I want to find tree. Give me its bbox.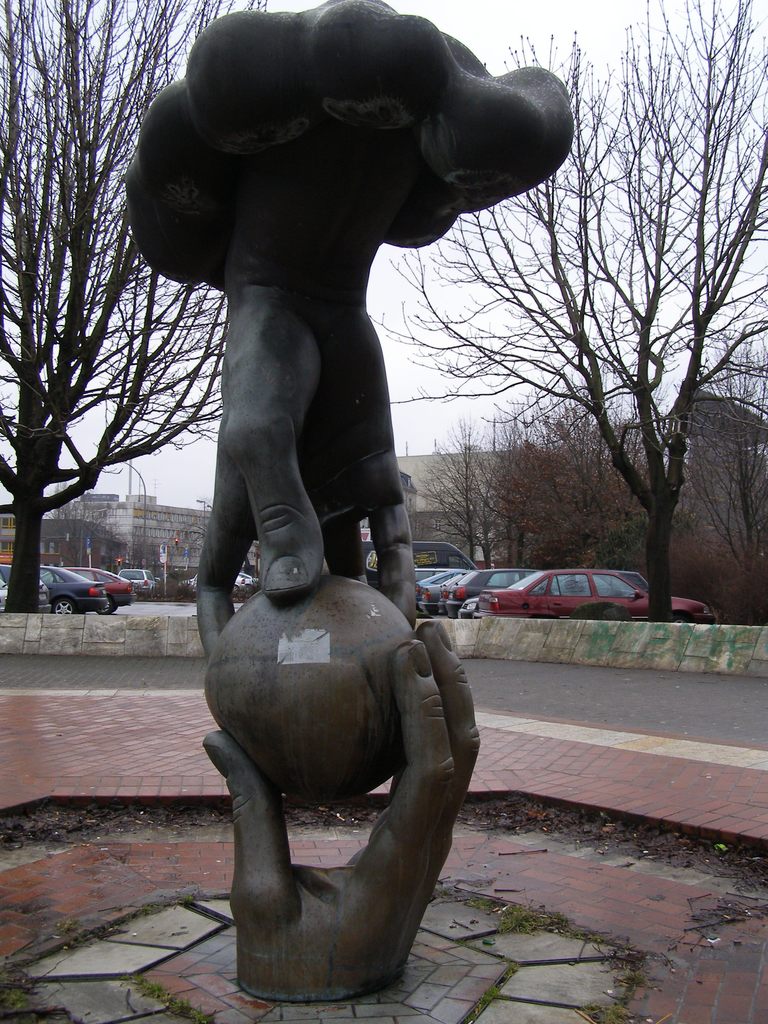
rect(364, 1, 767, 620).
